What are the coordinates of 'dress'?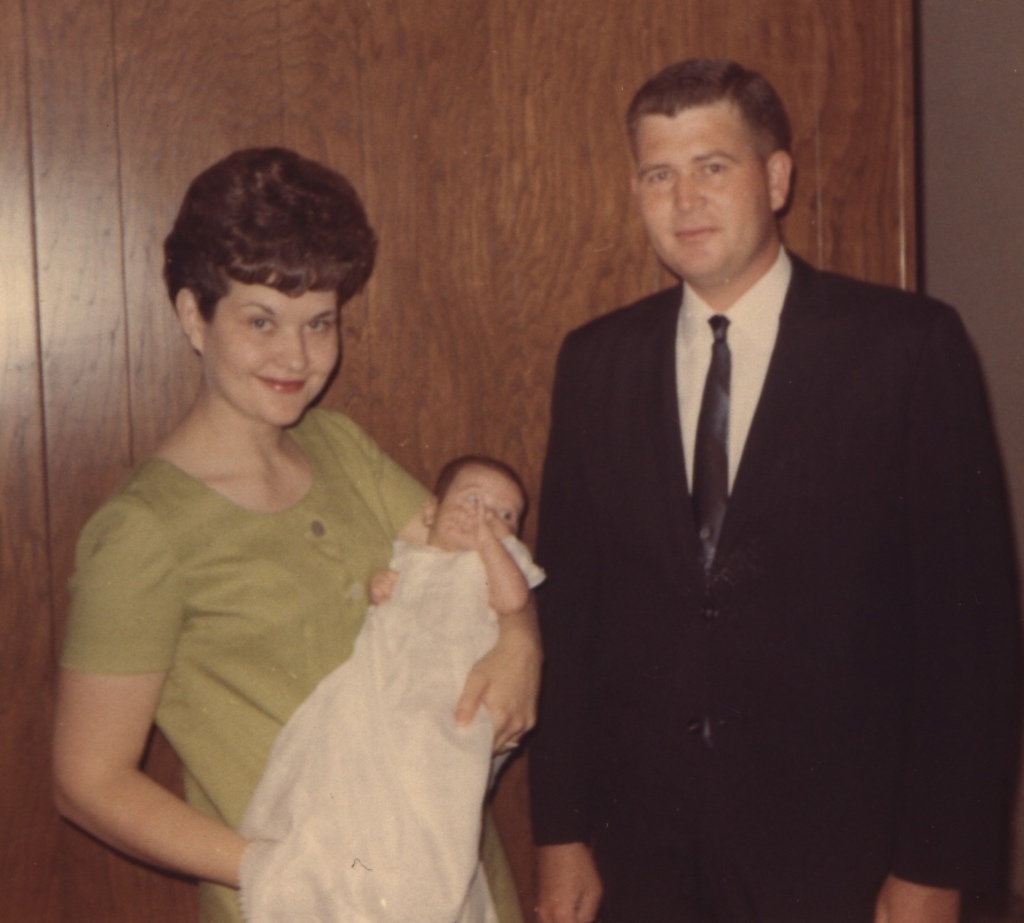
Rect(226, 543, 549, 922).
